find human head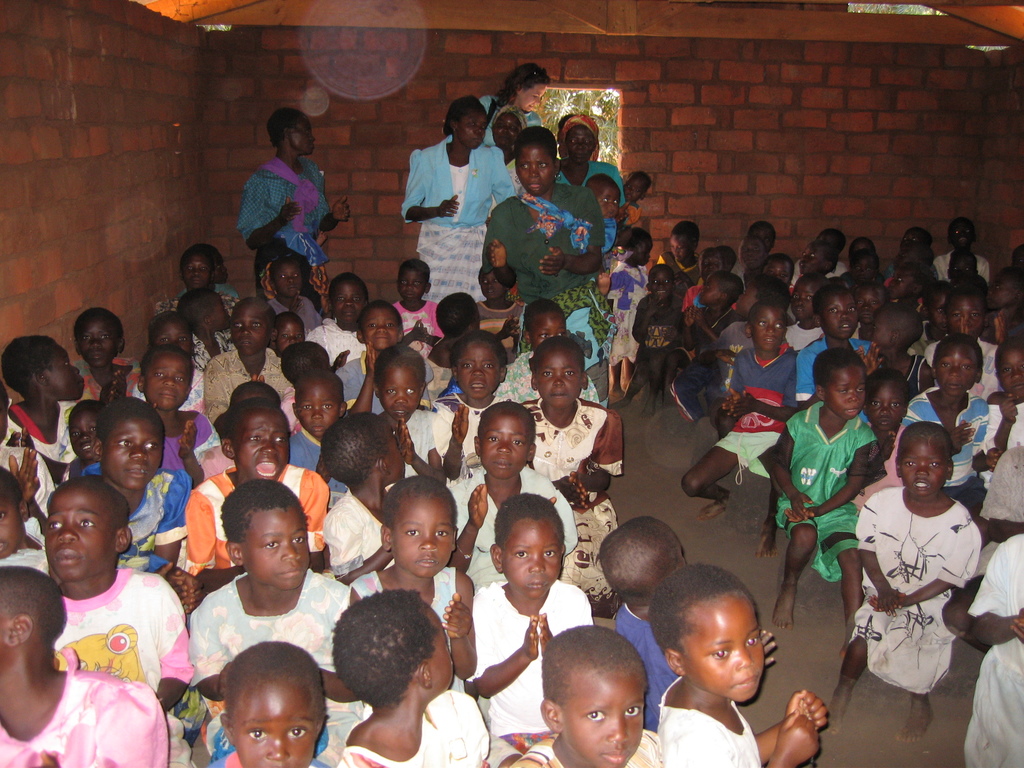
BBox(539, 625, 649, 767)
